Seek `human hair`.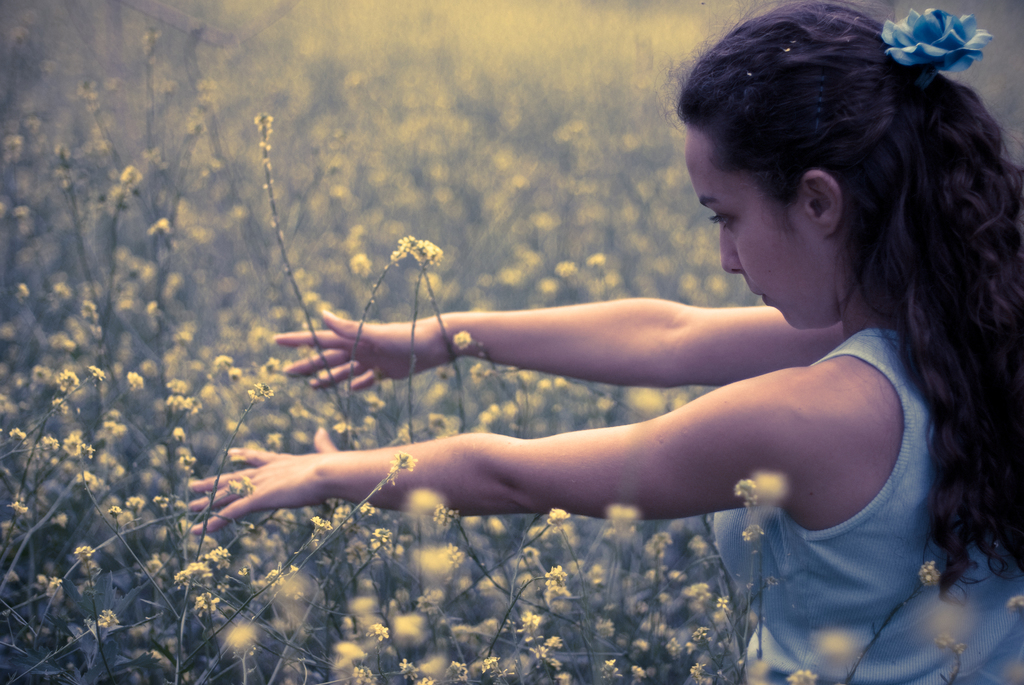
l=687, t=0, r=1000, b=494.
